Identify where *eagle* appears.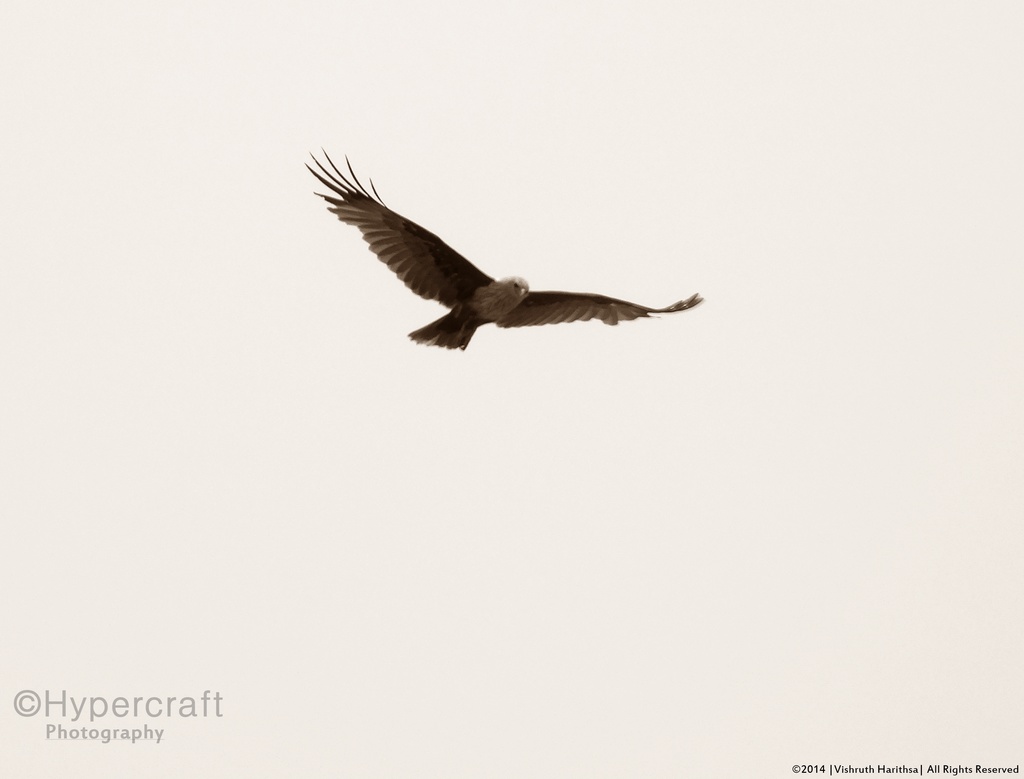
Appears at 298 144 704 358.
